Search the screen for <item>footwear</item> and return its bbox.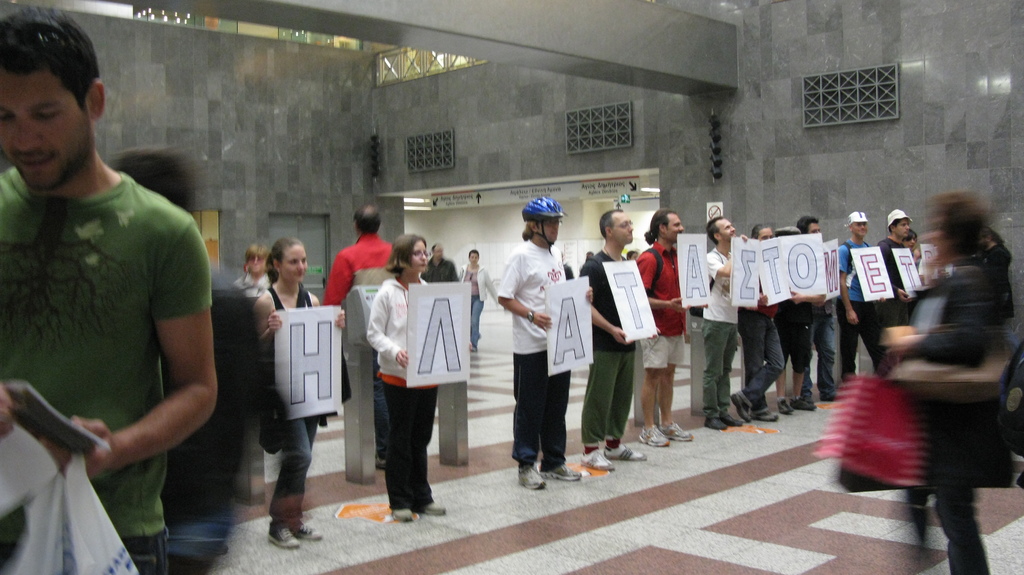
Found: region(582, 448, 616, 472).
